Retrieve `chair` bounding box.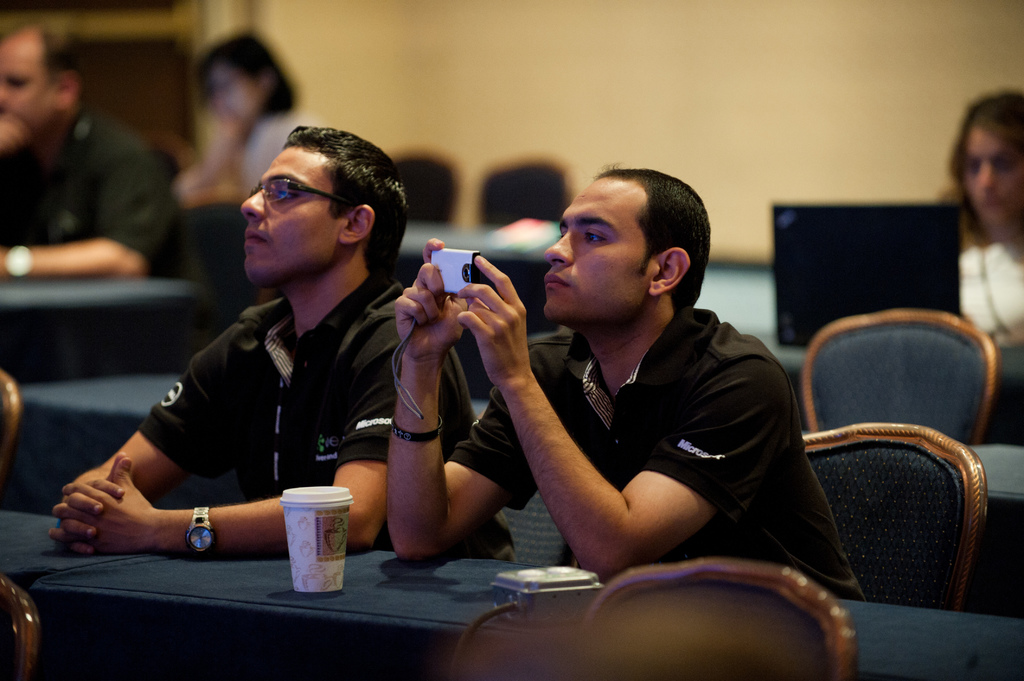
Bounding box: (x1=0, y1=576, x2=47, y2=680).
